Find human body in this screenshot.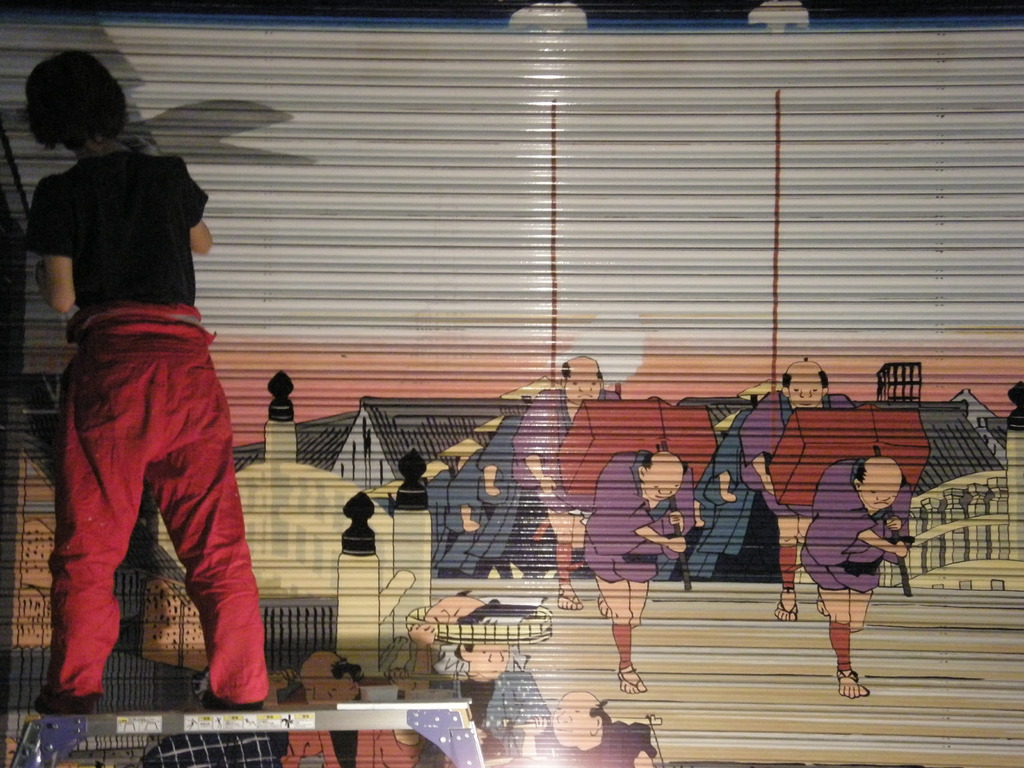
The bounding box for human body is [34,122,279,739].
